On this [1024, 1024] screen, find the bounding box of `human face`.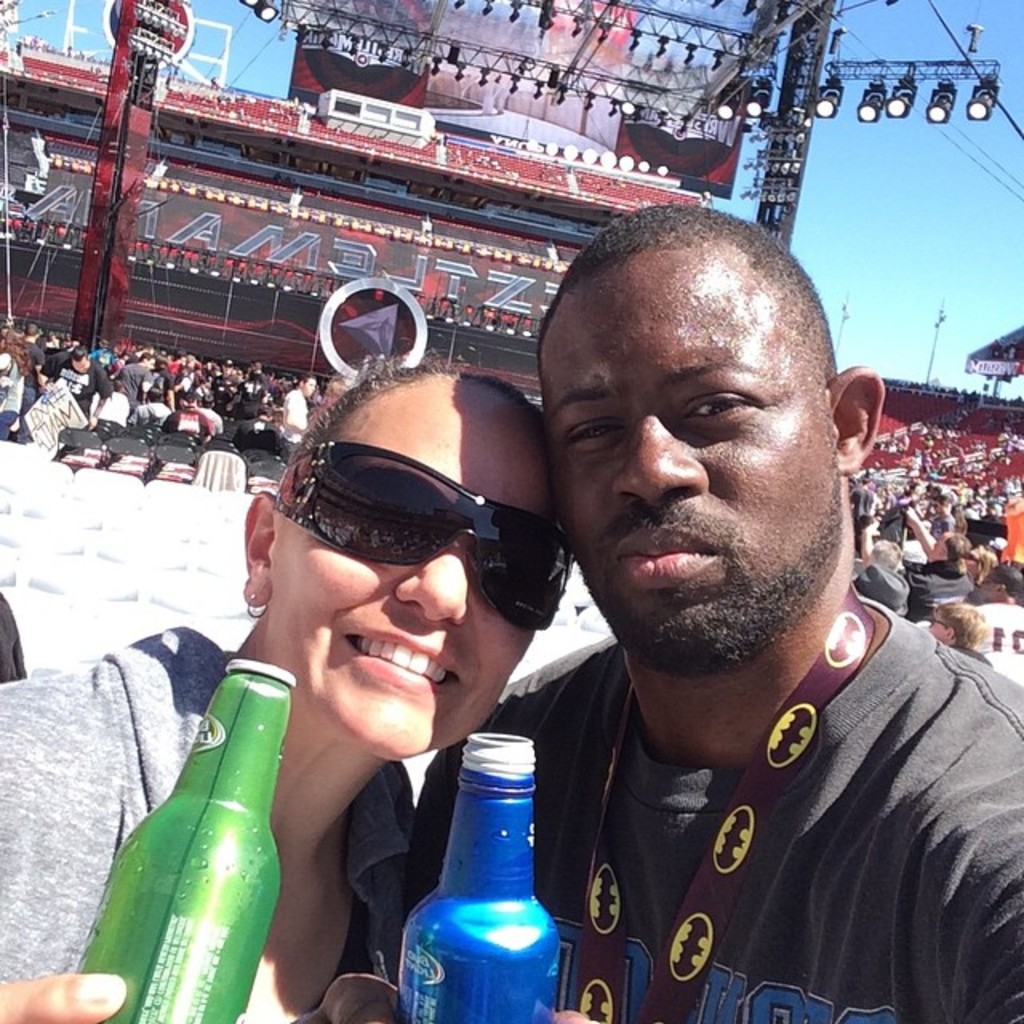
Bounding box: [left=272, top=394, right=560, bottom=763].
